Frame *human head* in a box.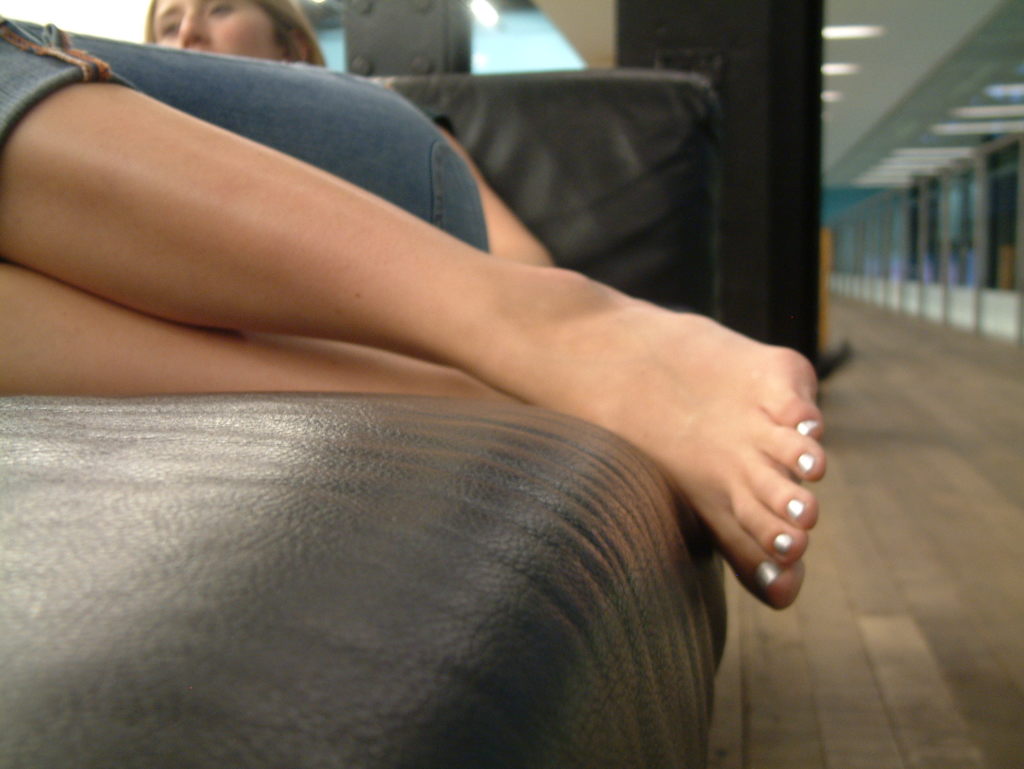
145, 0, 324, 56.
